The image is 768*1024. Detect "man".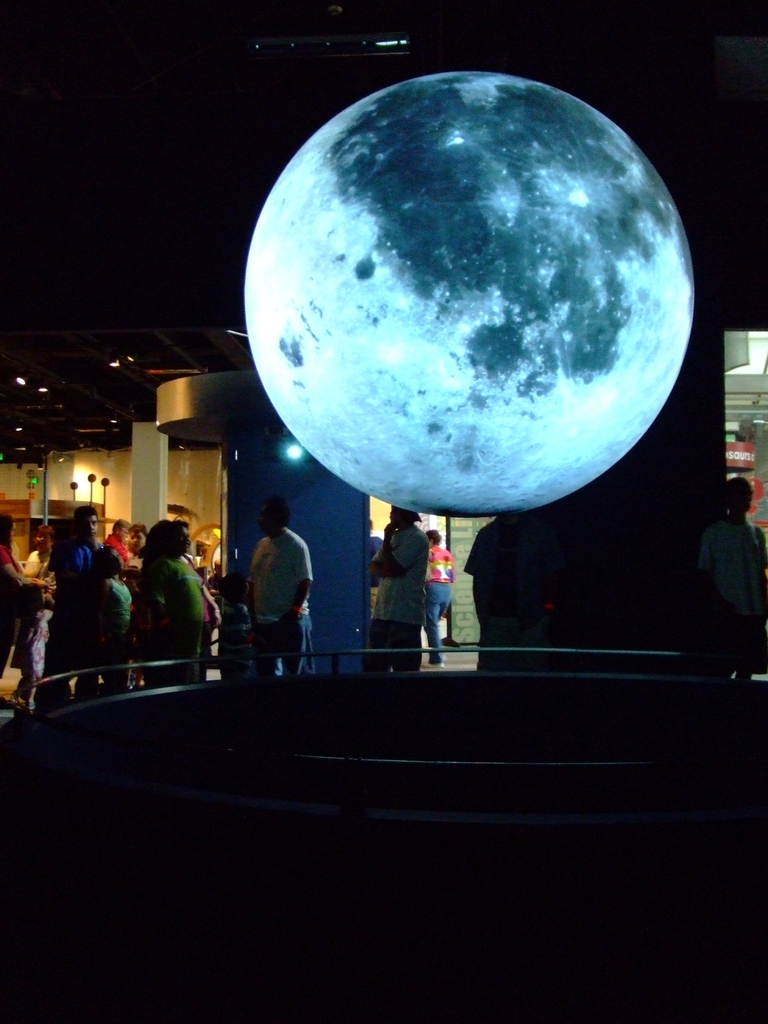
Detection: x1=48 y1=506 x2=109 y2=707.
